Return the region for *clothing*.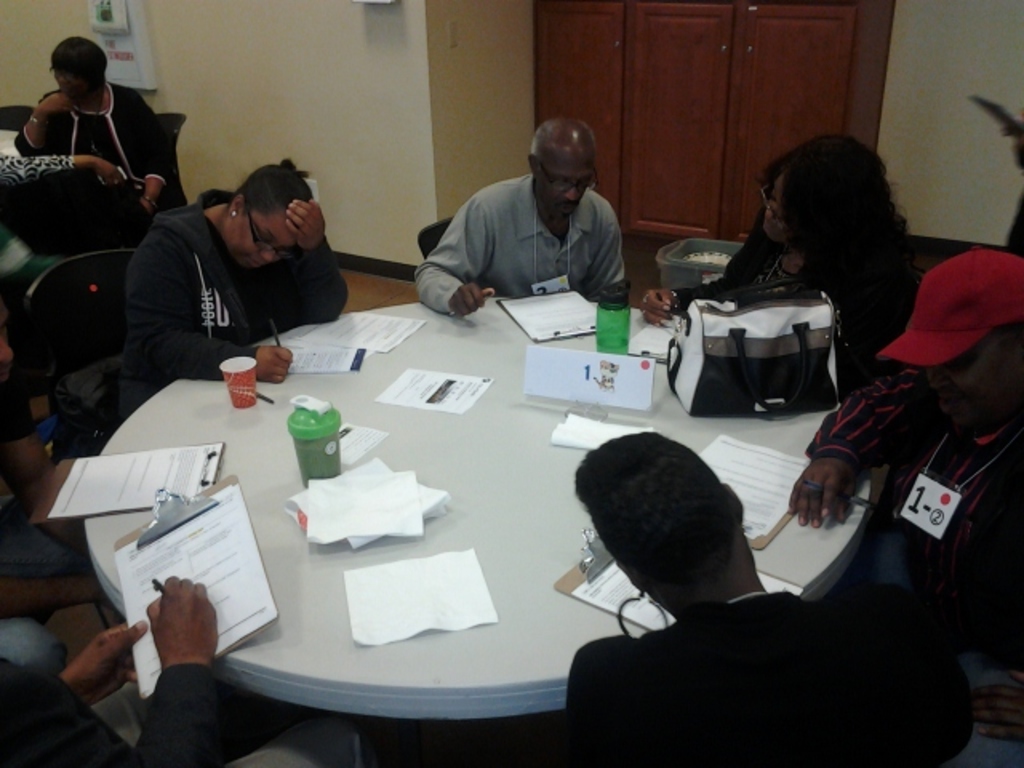
pyautogui.locateOnScreen(126, 190, 354, 384).
